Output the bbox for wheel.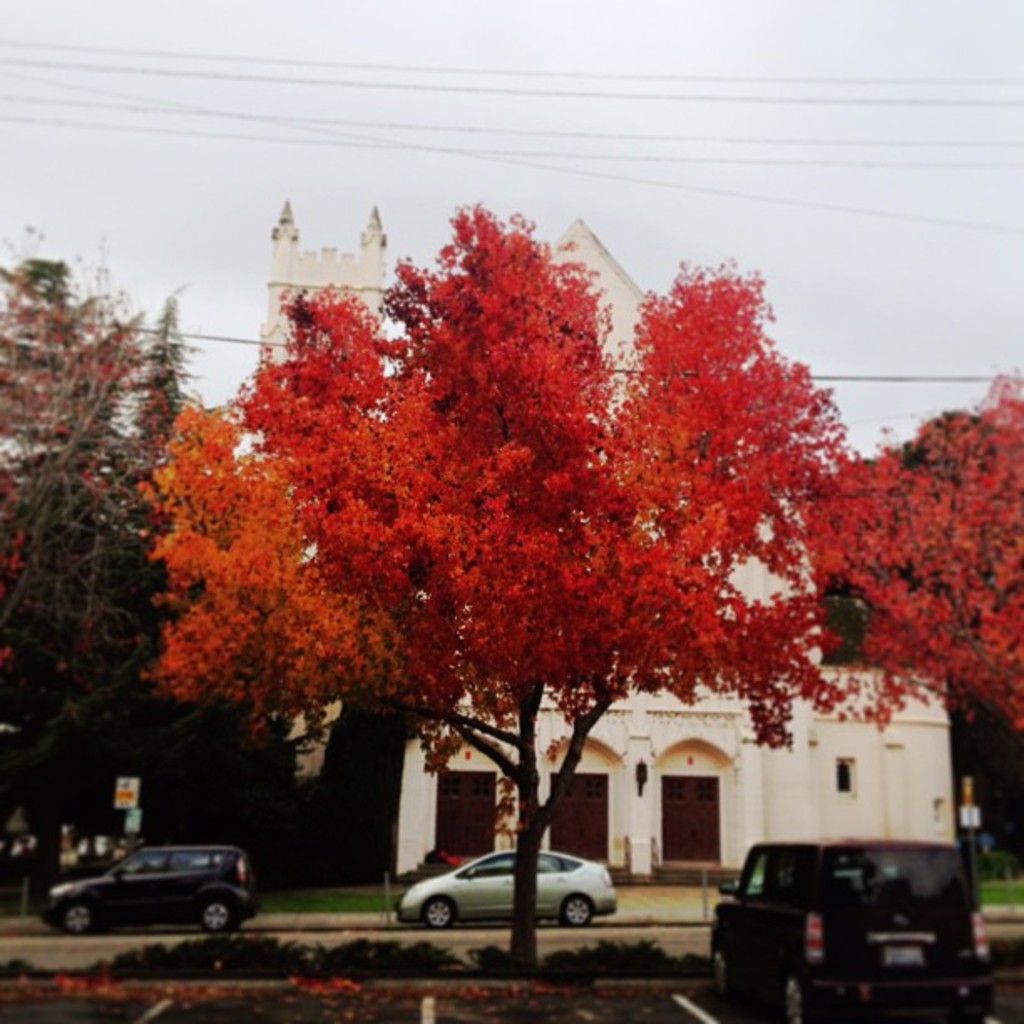
bbox(785, 972, 812, 1022).
